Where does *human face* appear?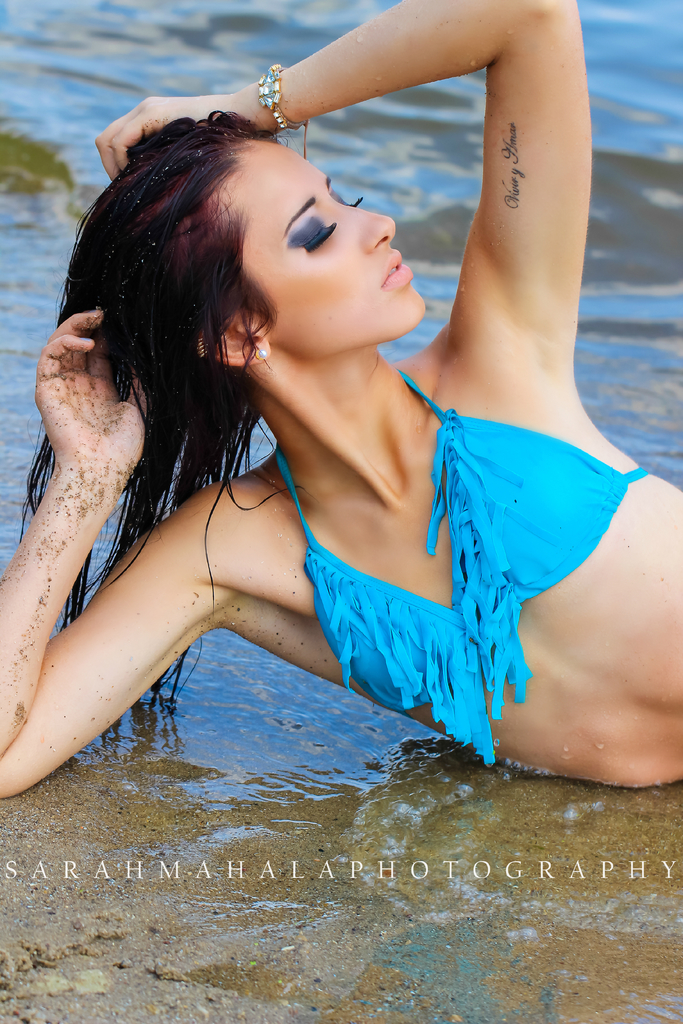
Appears at (x1=213, y1=134, x2=429, y2=363).
